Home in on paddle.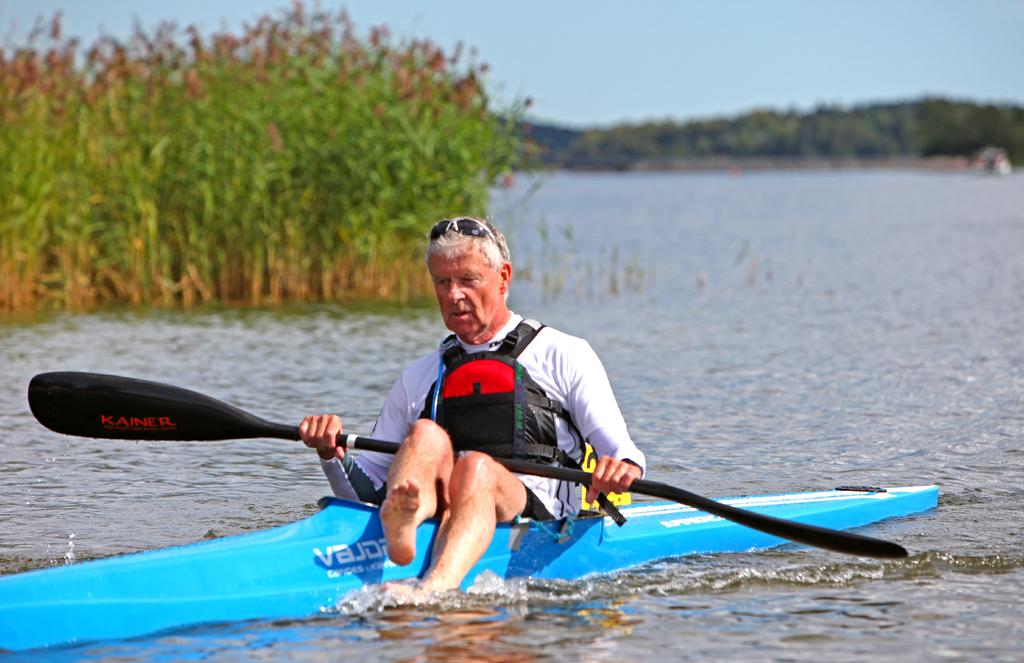
Homed in at left=28, top=367, right=909, bottom=562.
